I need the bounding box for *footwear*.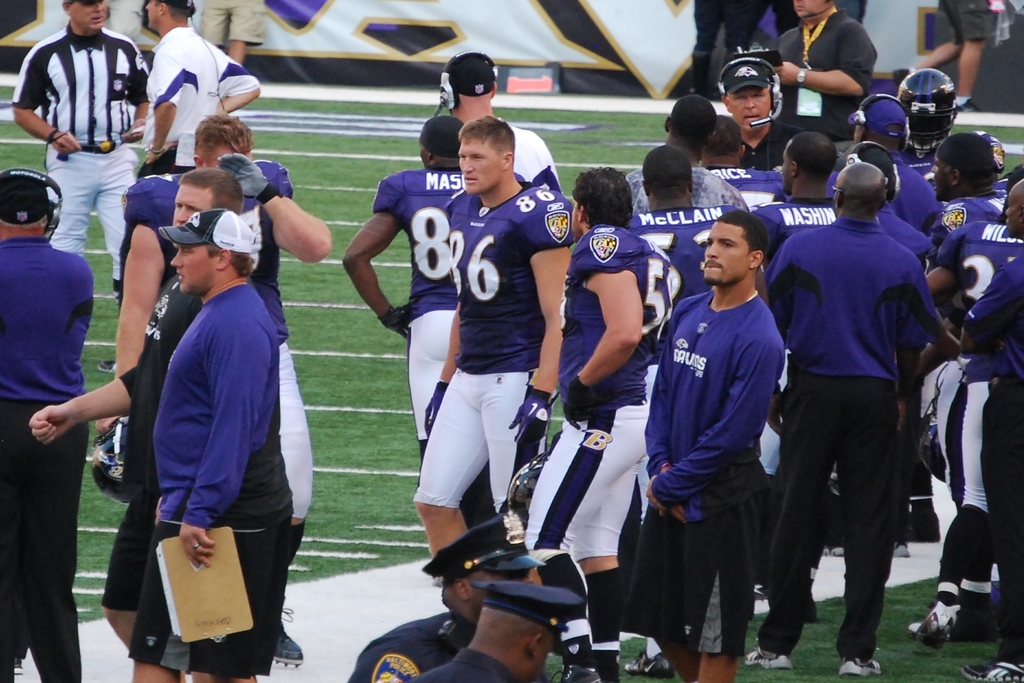
Here it is: <region>746, 645, 796, 667</region>.
